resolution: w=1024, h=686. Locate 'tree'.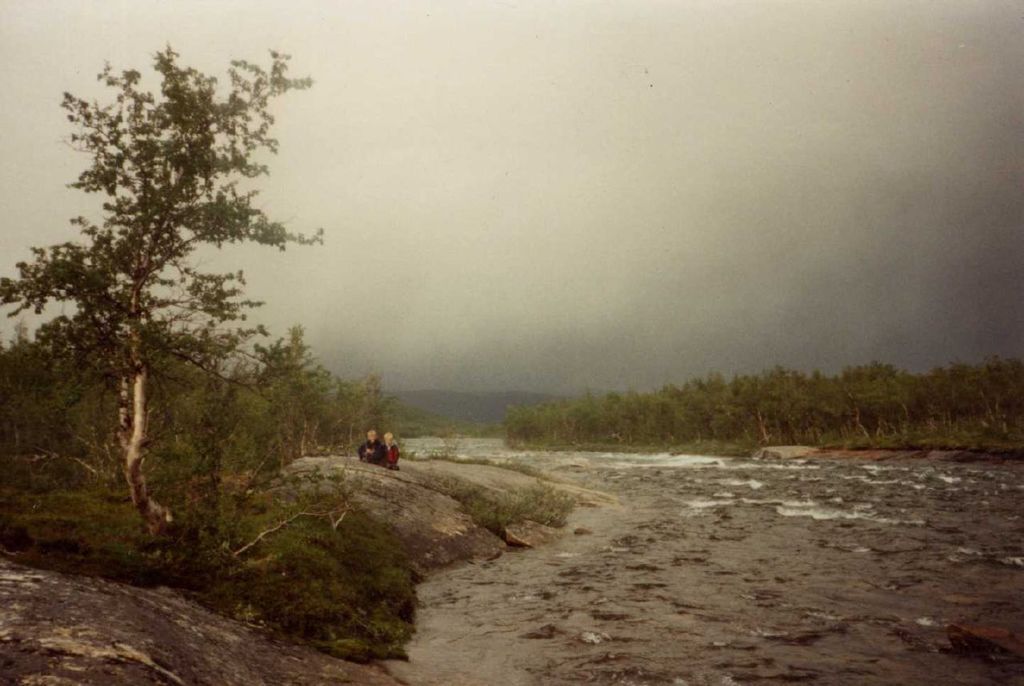
left=810, top=377, right=837, bottom=436.
